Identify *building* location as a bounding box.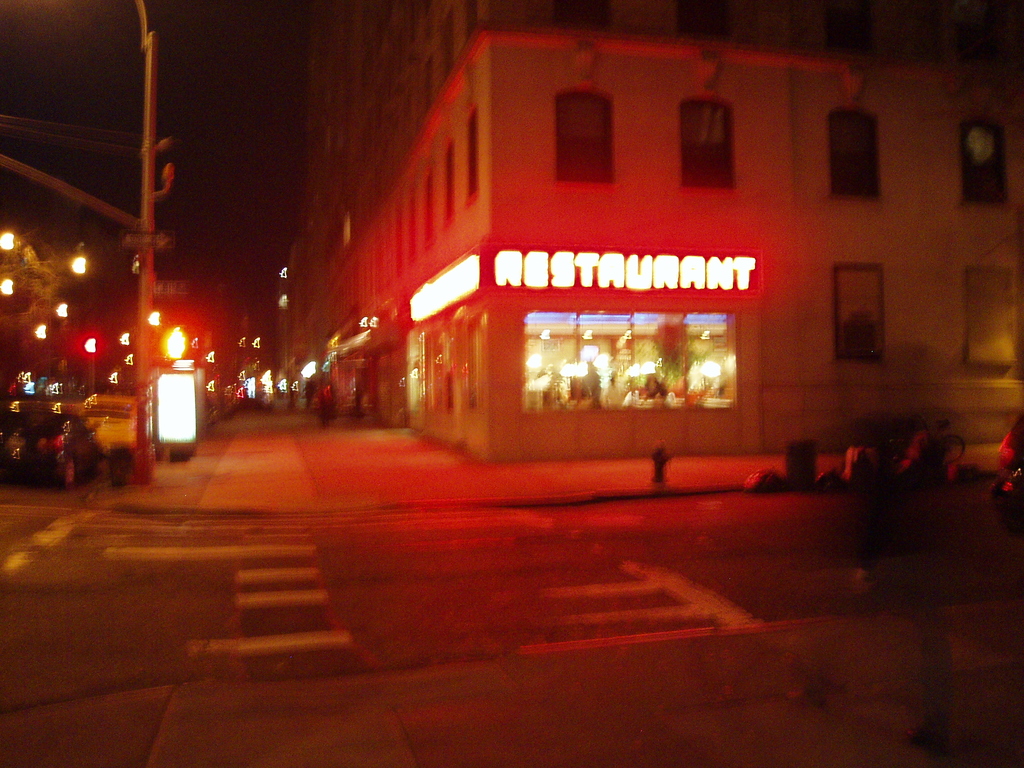
(268,0,1020,469).
